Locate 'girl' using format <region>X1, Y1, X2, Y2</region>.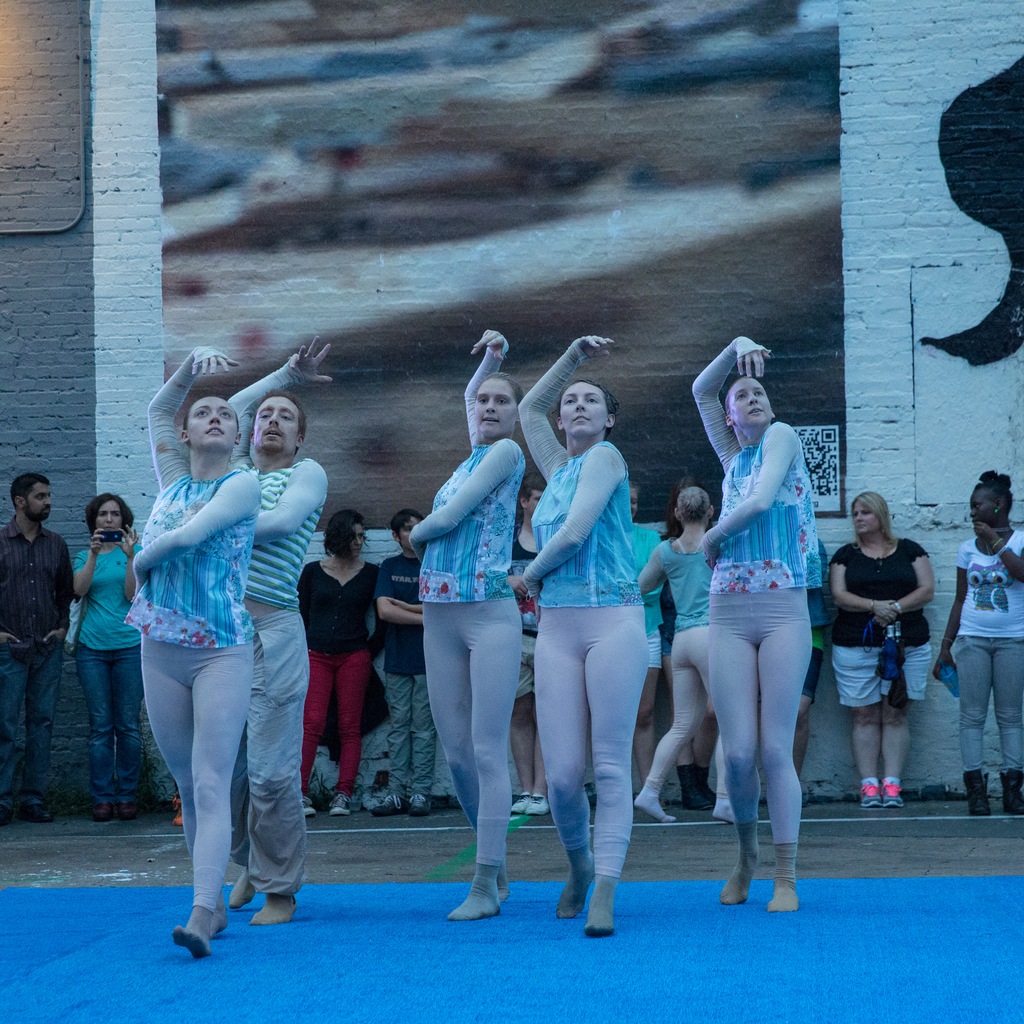
<region>132, 347, 265, 952</region>.
